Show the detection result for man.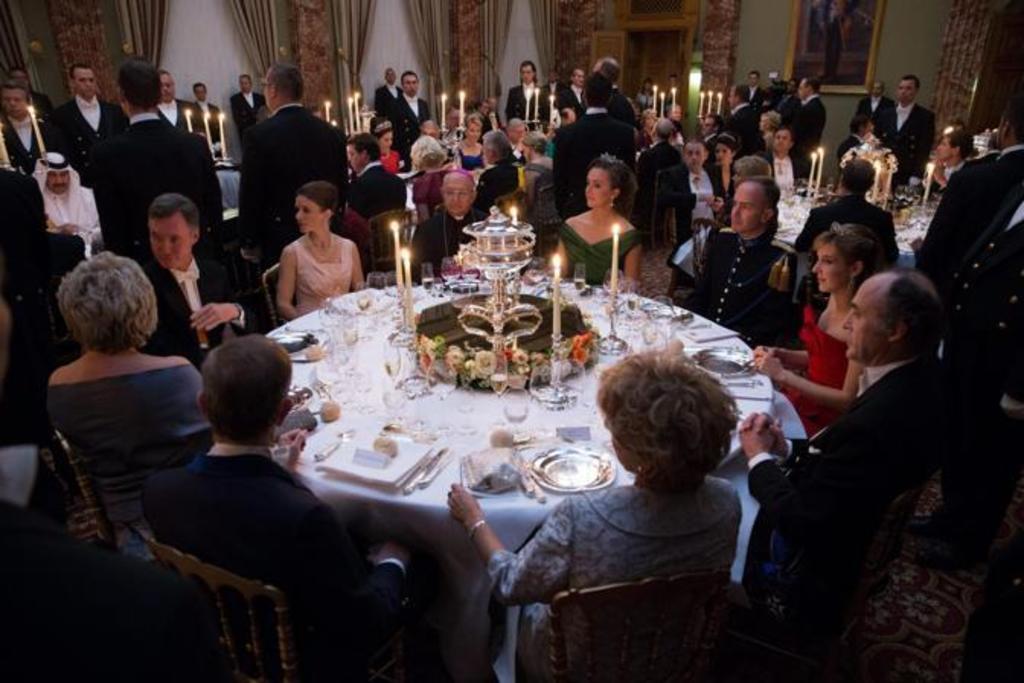
908/108/1022/277.
